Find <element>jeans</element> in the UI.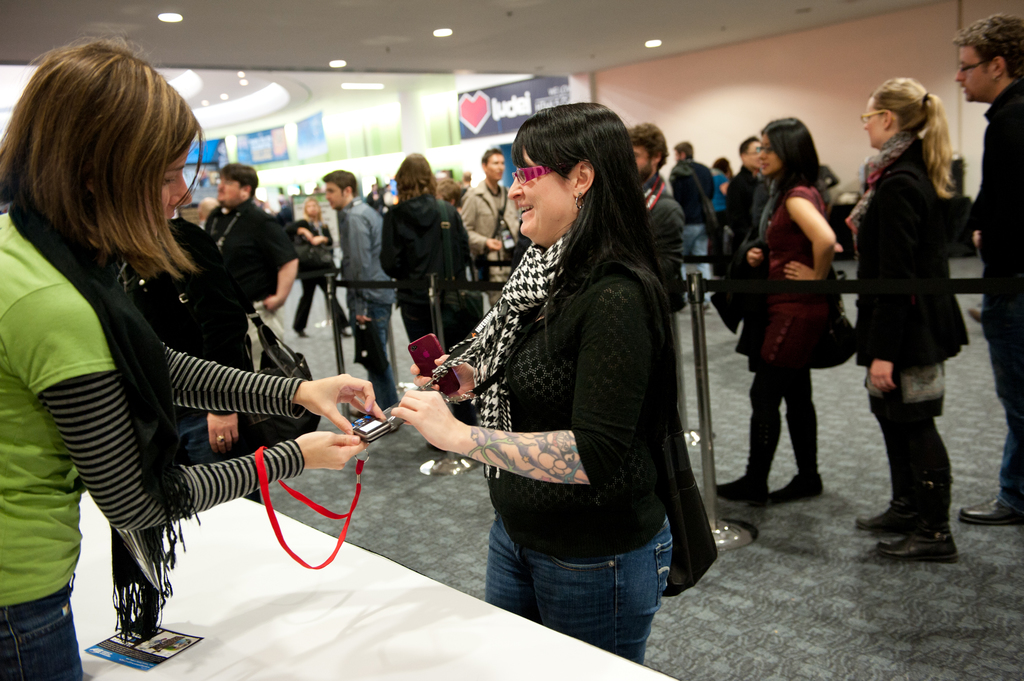
UI element at box(983, 333, 1023, 506).
